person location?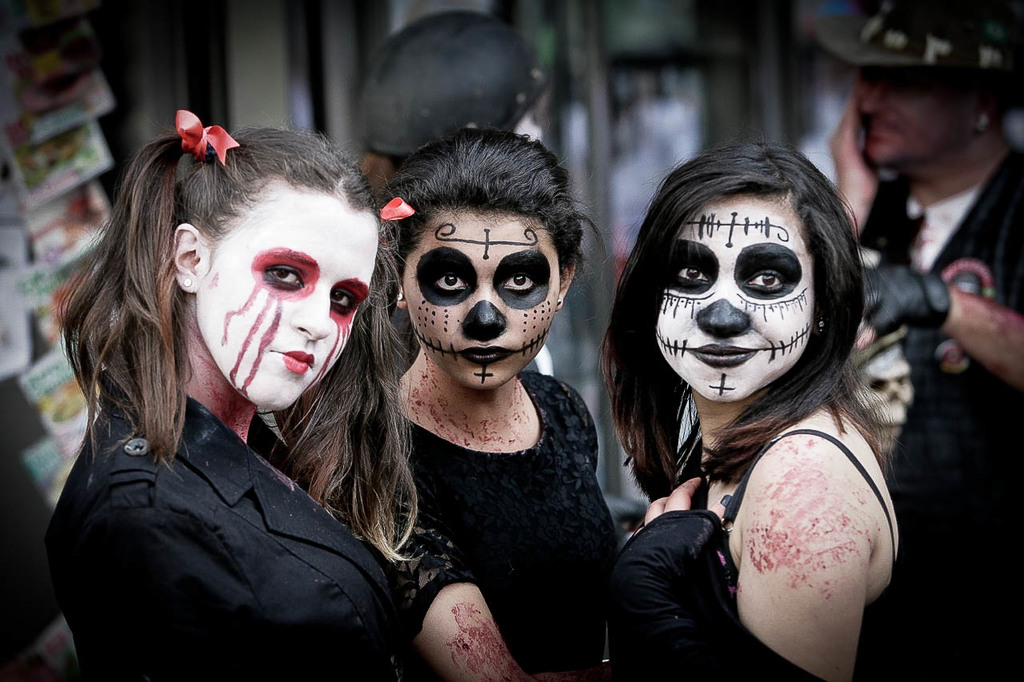
bbox(602, 134, 900, 681)
